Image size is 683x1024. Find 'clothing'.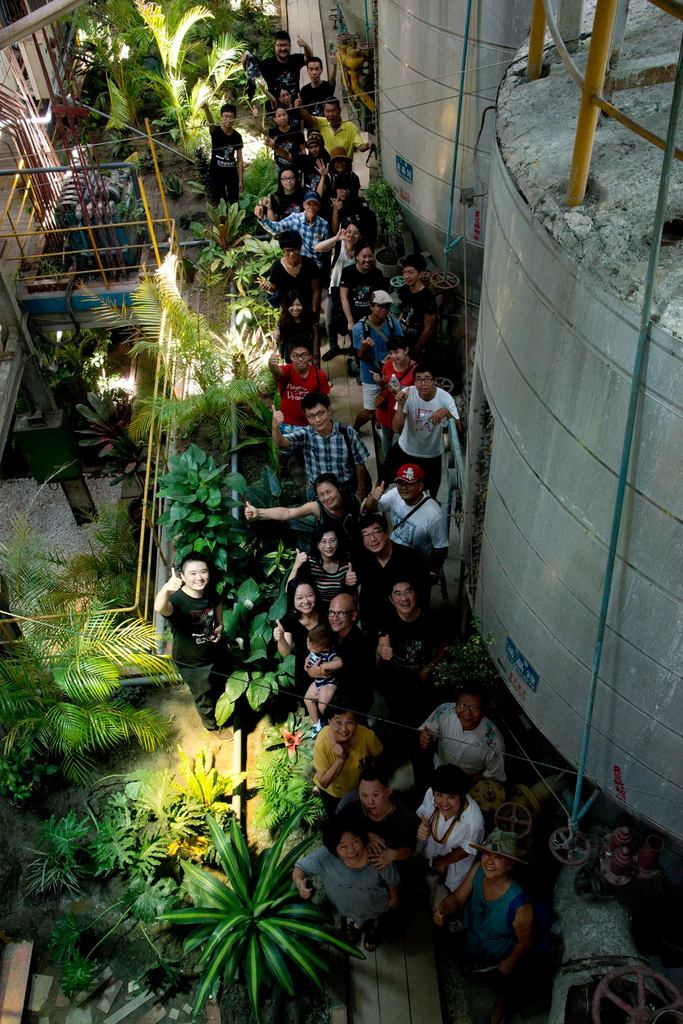
313:726:385:842.
